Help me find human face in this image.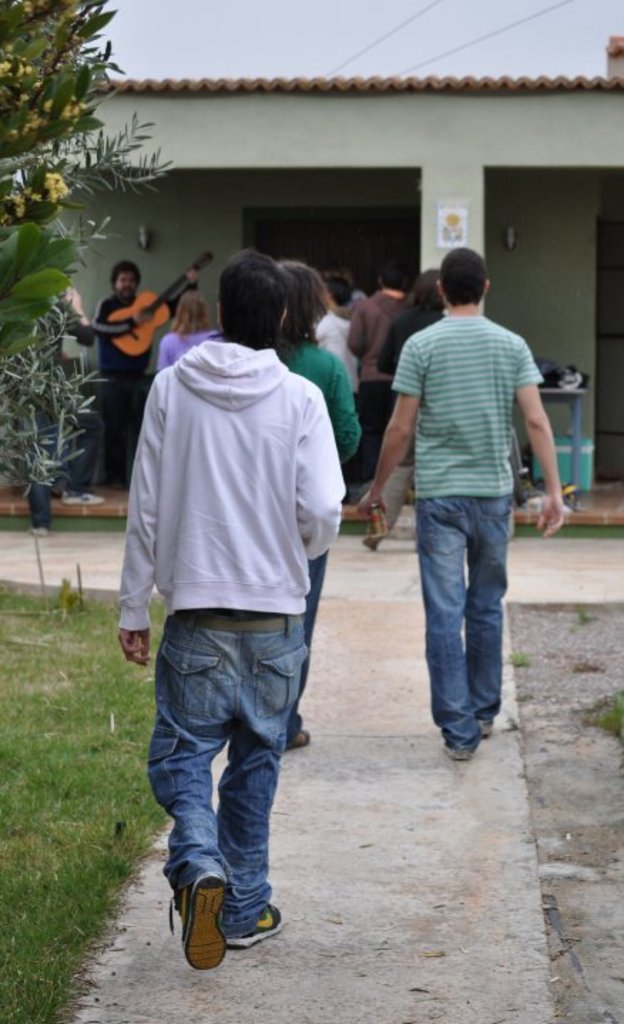
Found it: region(115, 266, 137, 299).
